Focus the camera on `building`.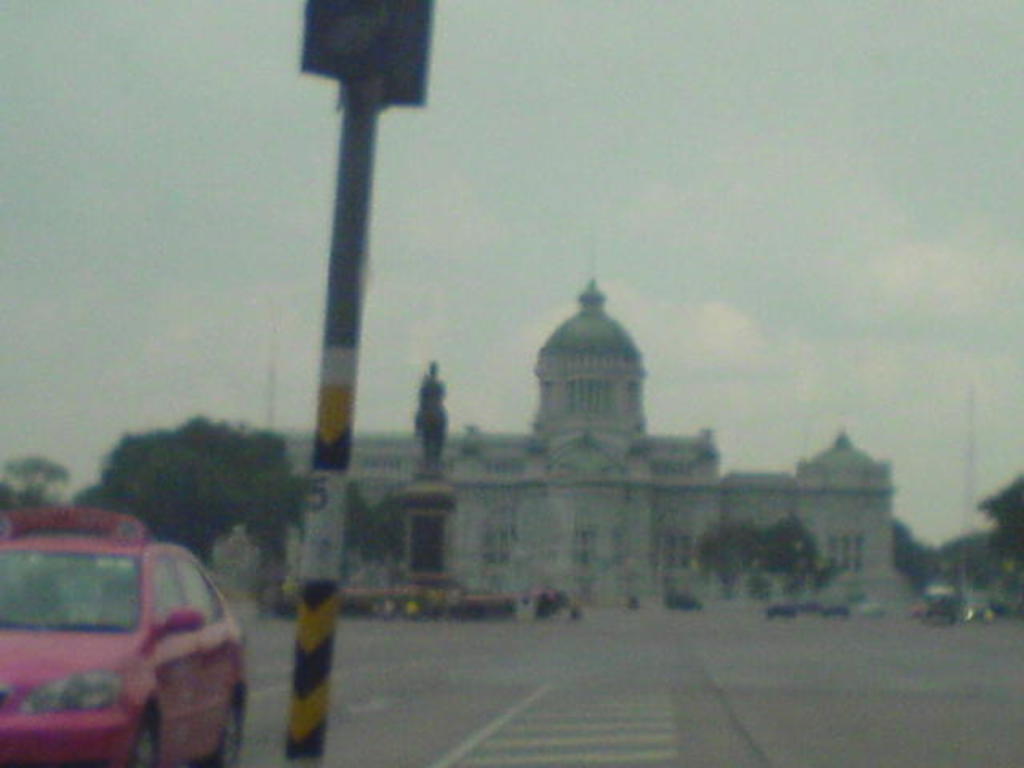
Focus region: l=248, t=259, r=898, b=618.
